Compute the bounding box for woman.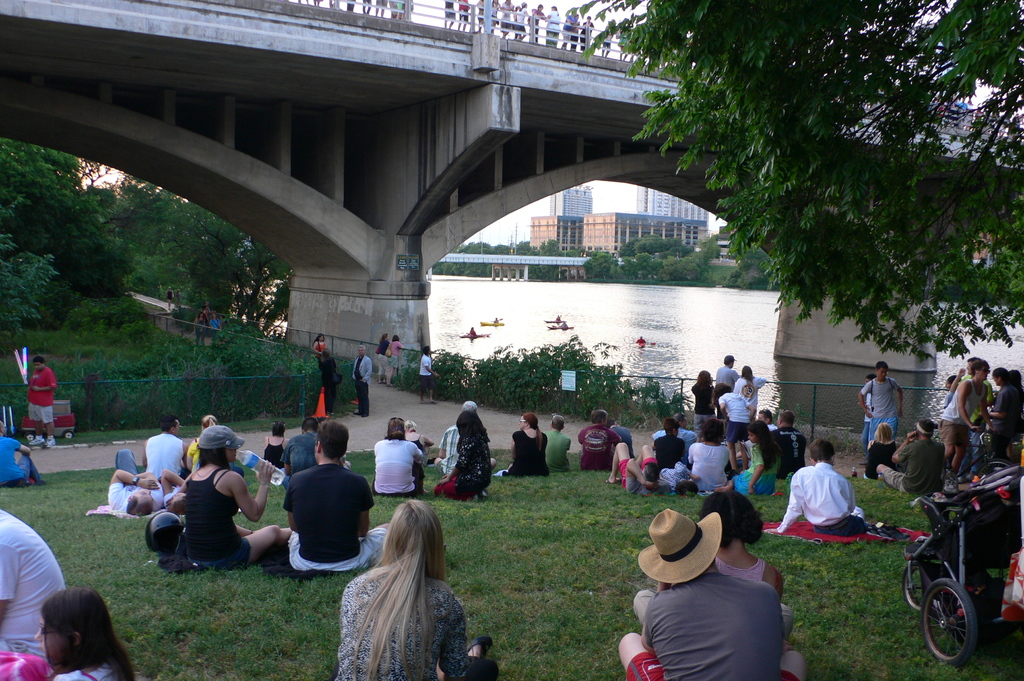
x1=727, y1=417, x2=781, y2=492.
